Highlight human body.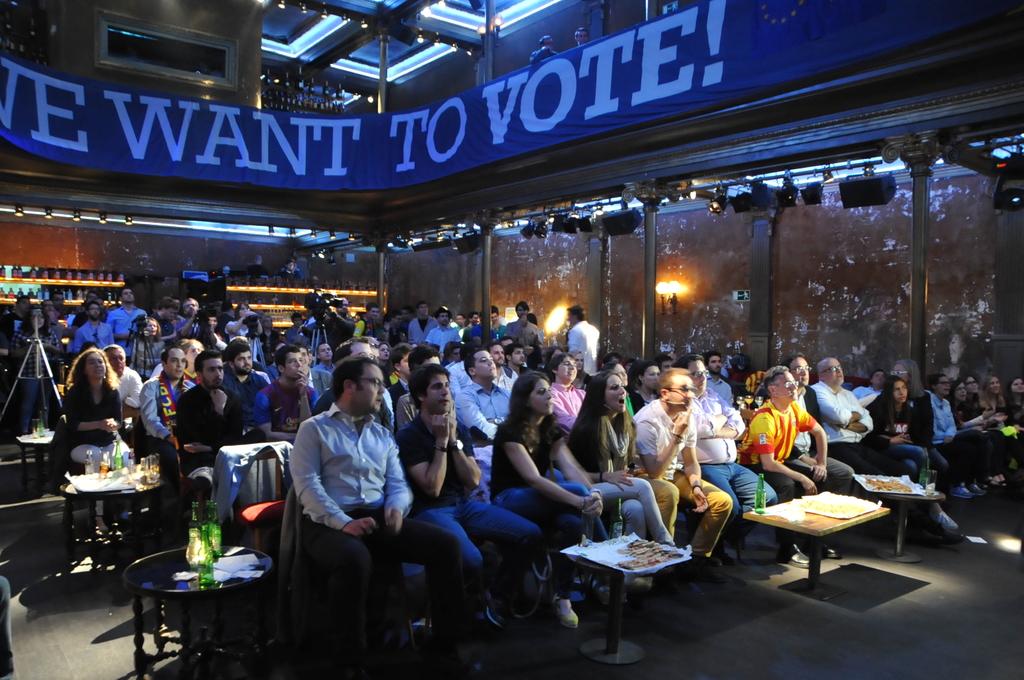
Highlighted region: rect(866, 396, 925, 443).
